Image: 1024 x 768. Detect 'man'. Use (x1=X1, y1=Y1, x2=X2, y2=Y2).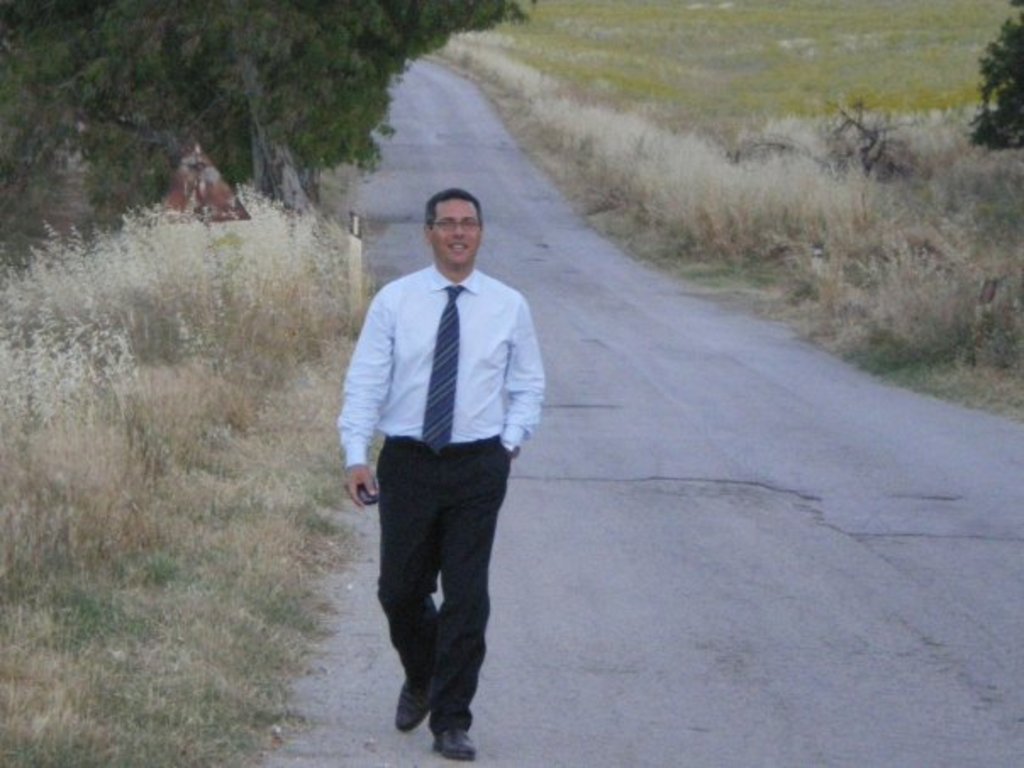
(x1=329, y1=175, x2=541, y2=744).
